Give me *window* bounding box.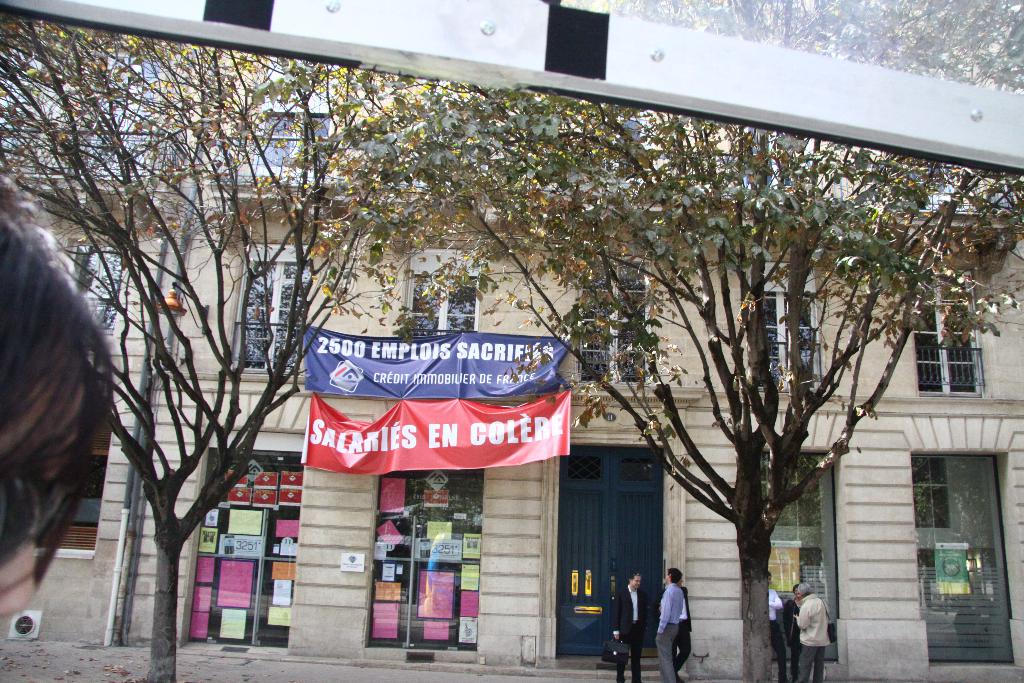
region(568, 260, 650, 395).
